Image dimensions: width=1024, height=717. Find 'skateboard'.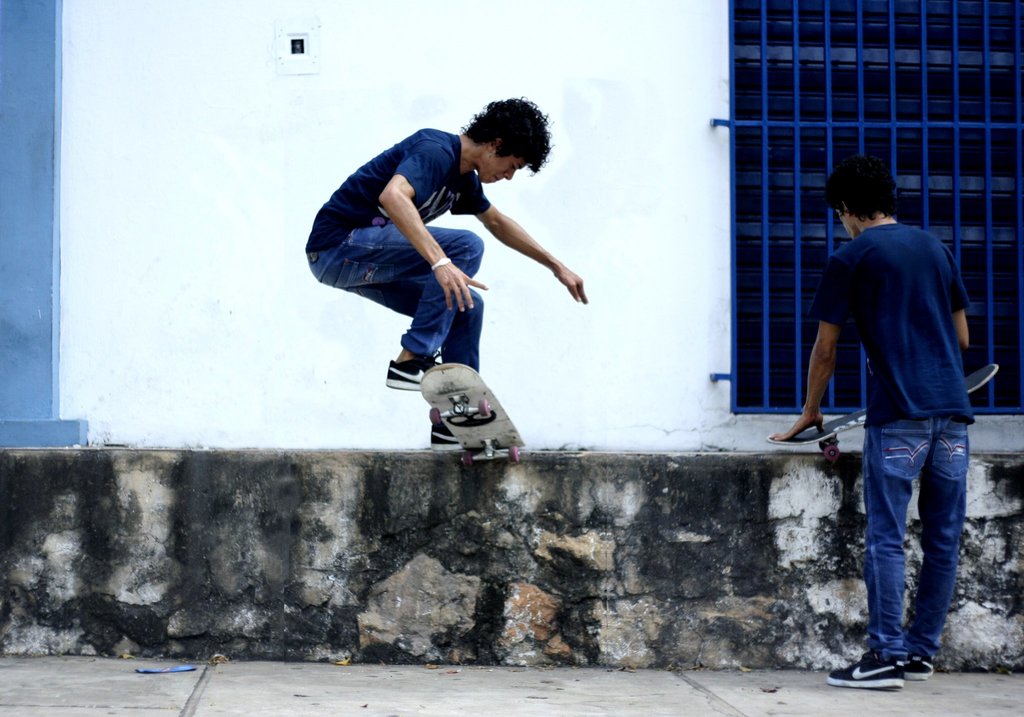
pyautogui.locateOnScreen(762, 357, 1001, 462).
